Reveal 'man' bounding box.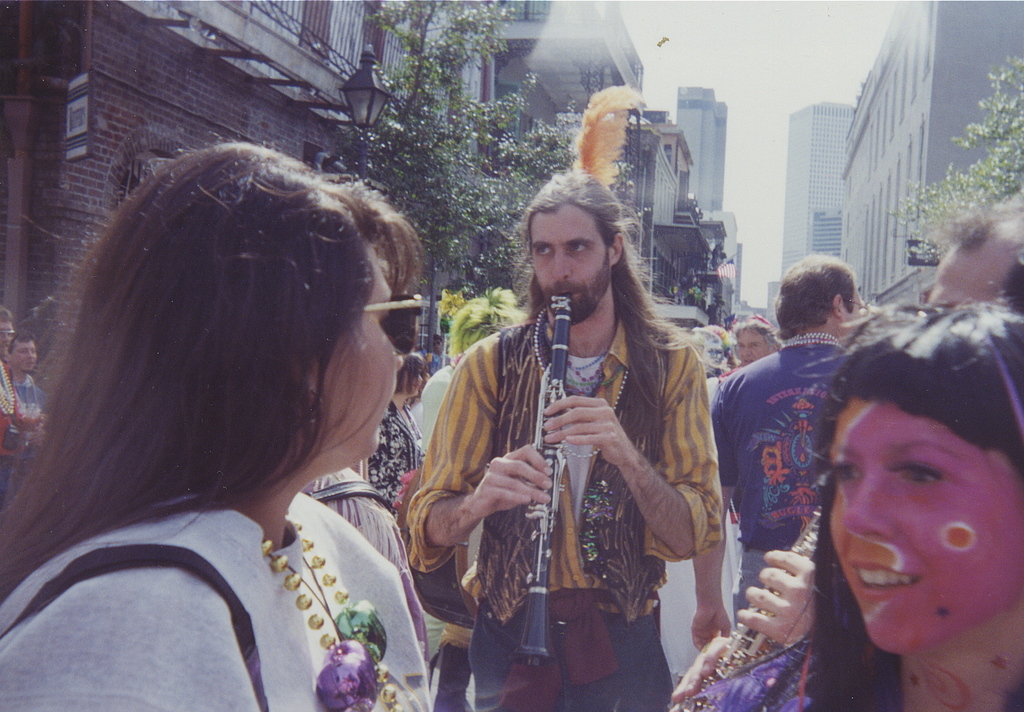
Revealed: select_region(426, 178, 723, 711).
